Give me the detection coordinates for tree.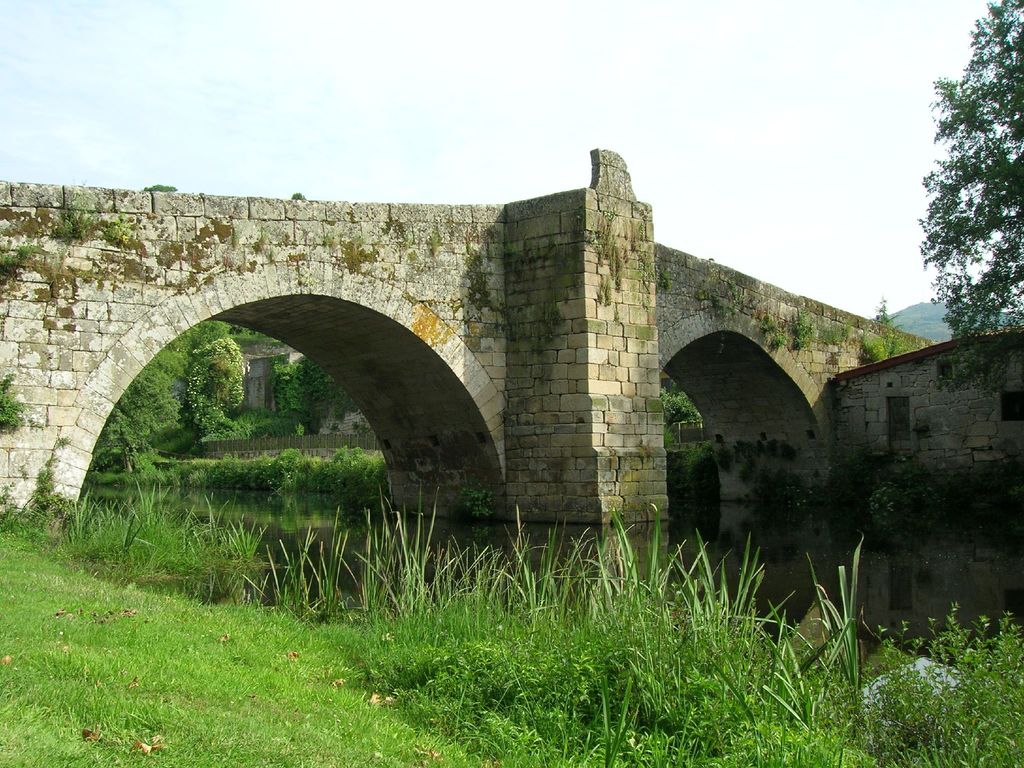
{"left": 923, "top": 0, "right": 1023, "bottom": 404}.
